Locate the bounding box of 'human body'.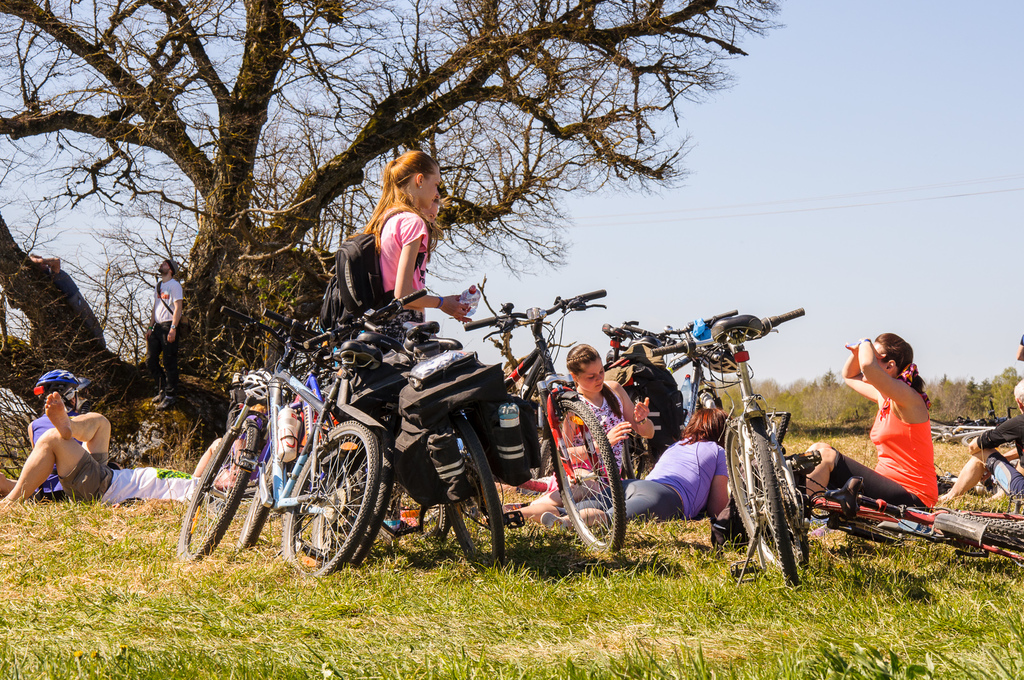
Bounding box: detection(356, 193, 479, 546).
